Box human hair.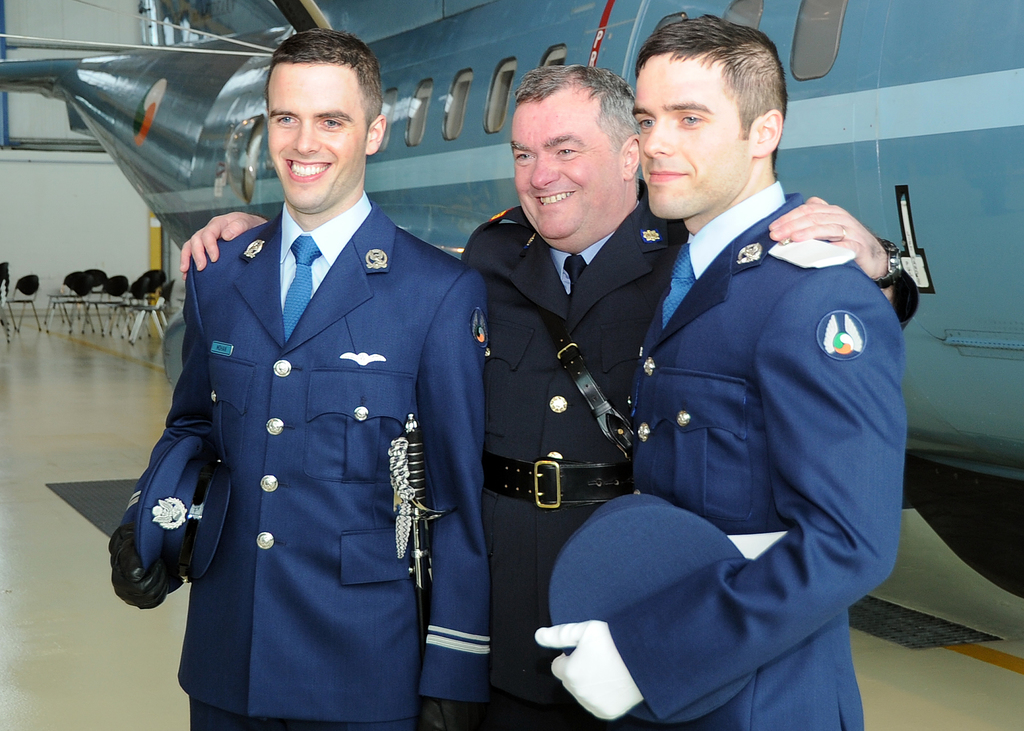
[x1=632, y1=13, x2=788, y2=173].
